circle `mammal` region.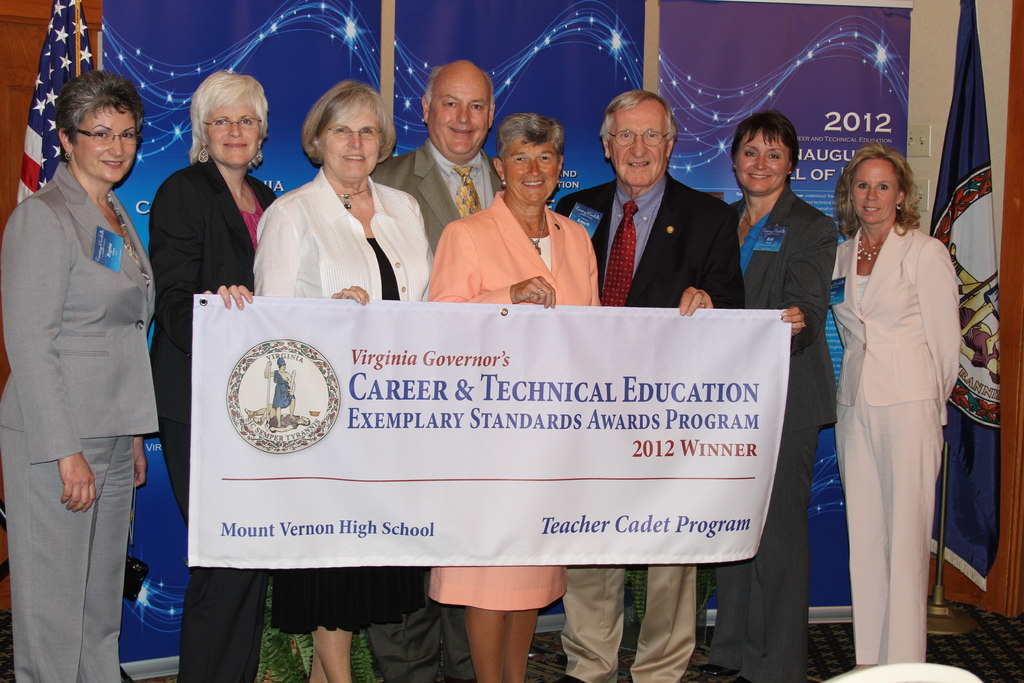
Region: detection(724, 114, 838, 682).
